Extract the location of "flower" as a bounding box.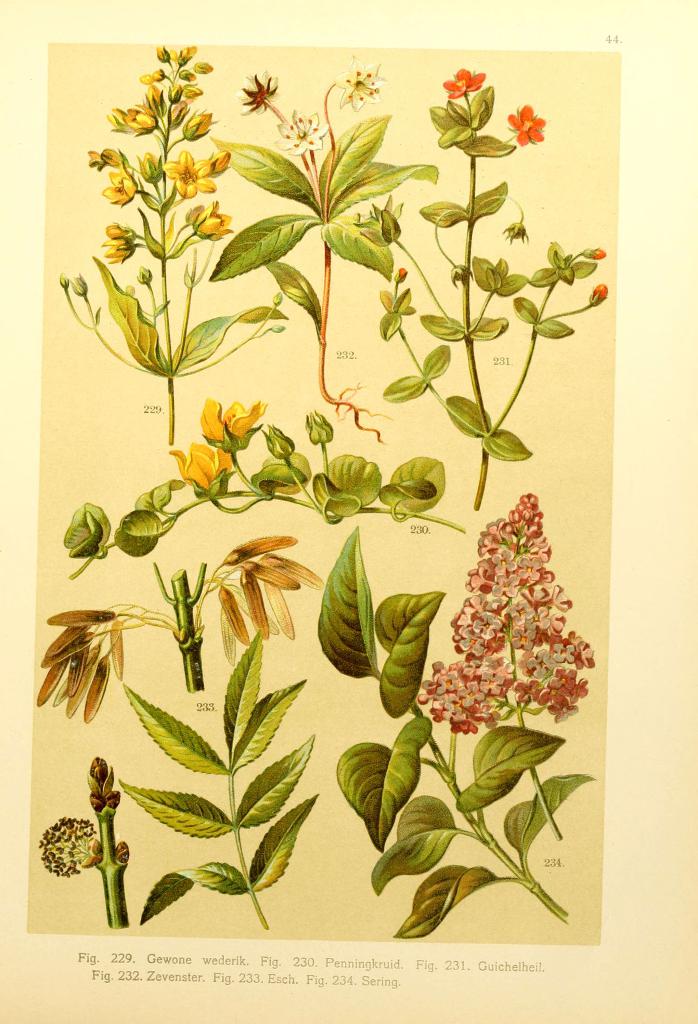
pyautogui.locateOnScreen(268, 106, 326, 153).
